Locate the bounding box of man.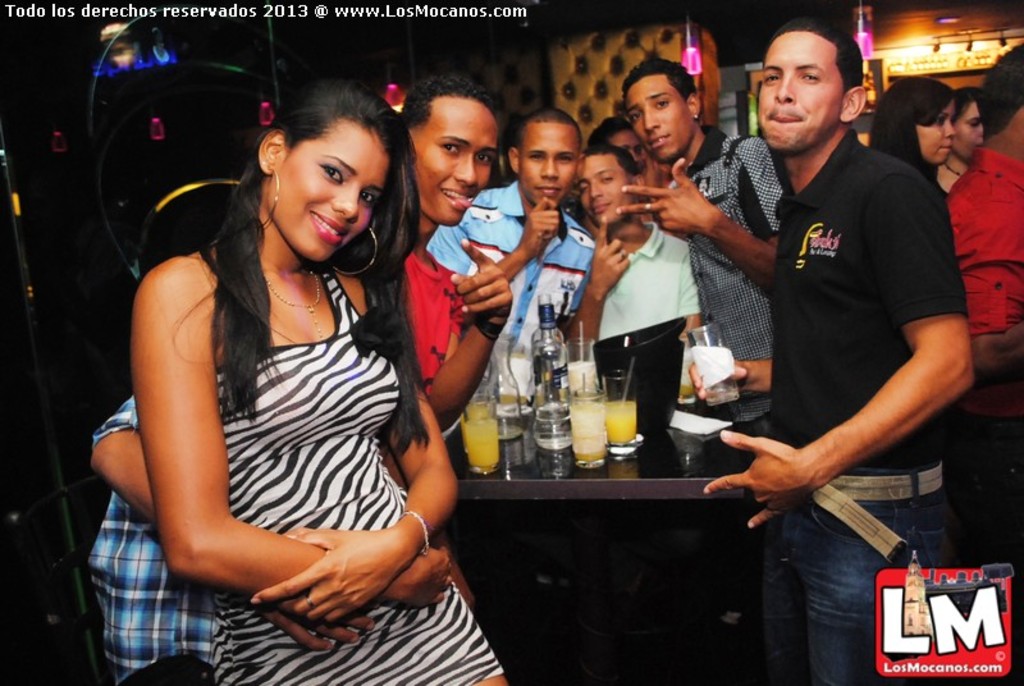
Bounding box: <bbox>946, 44, 1023, 563</bbox>.
